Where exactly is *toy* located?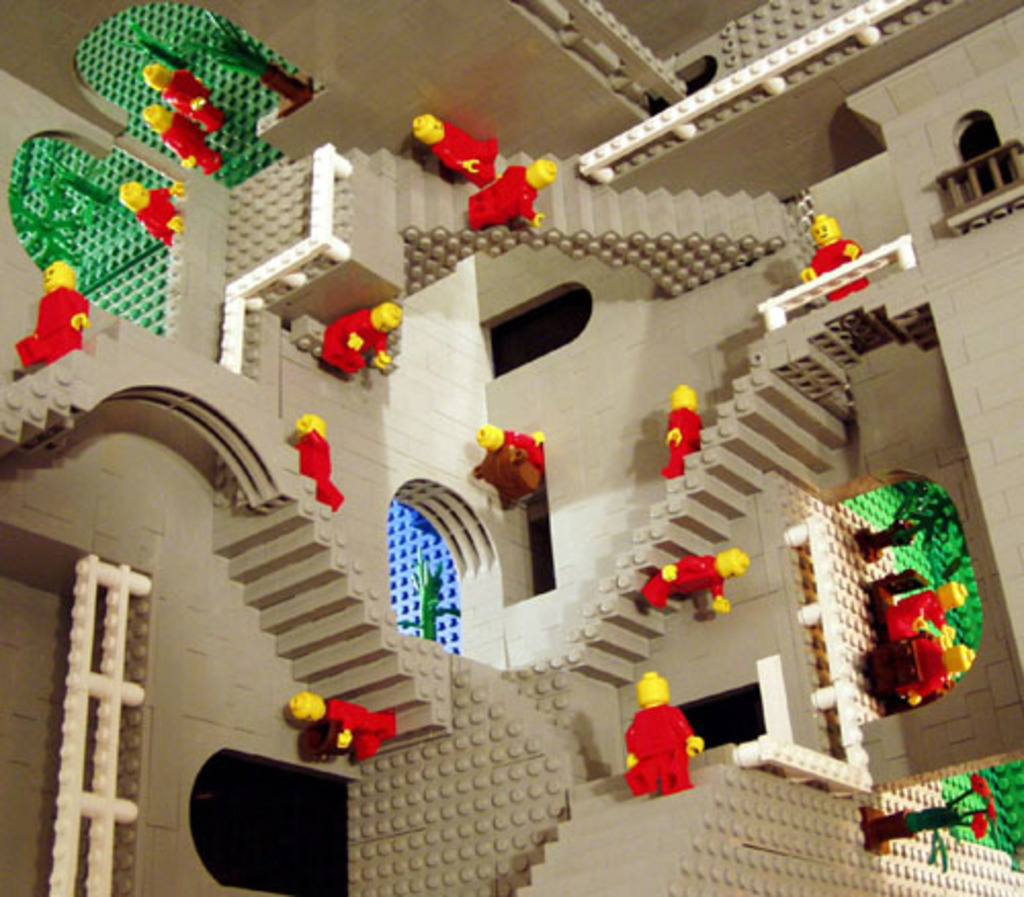
Its bounding box is [left=16, top=186, right=88, bottom=268].
